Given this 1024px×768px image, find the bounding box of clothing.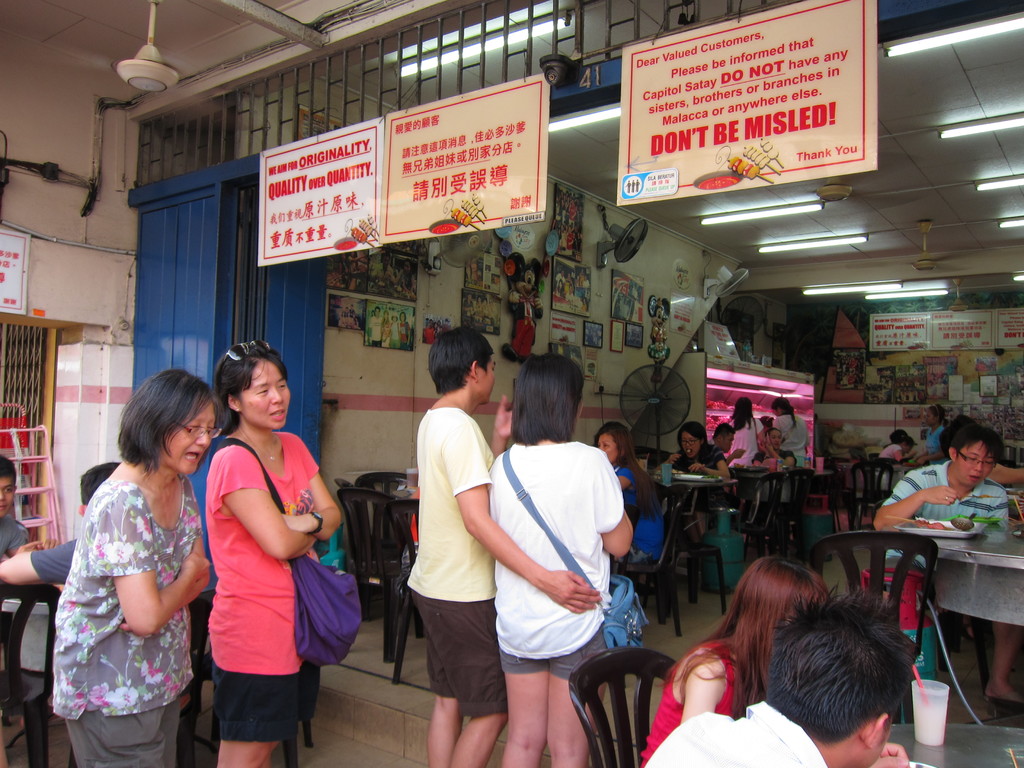
675 442 726 468.
